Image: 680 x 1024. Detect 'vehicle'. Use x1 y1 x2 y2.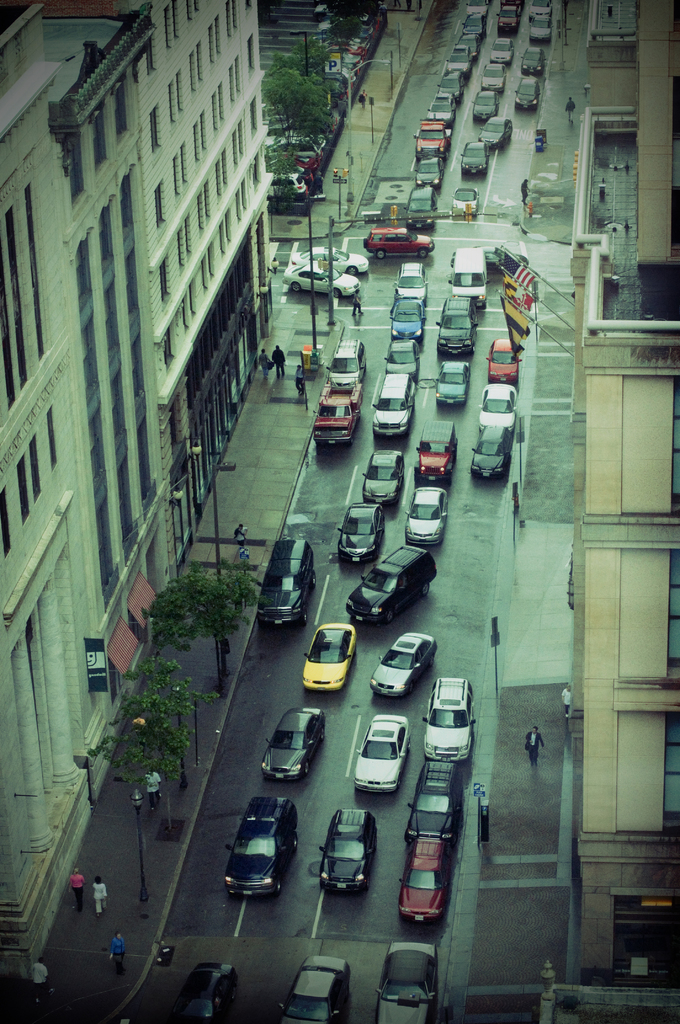
400 838 450 925.
